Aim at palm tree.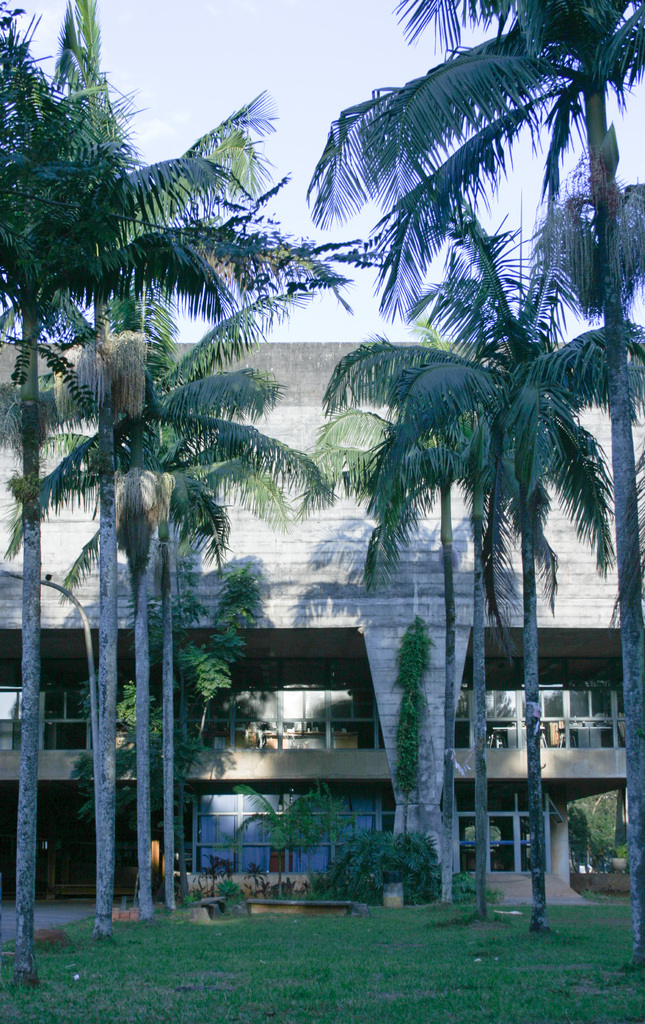
Aimed at 19 54 239 346.
